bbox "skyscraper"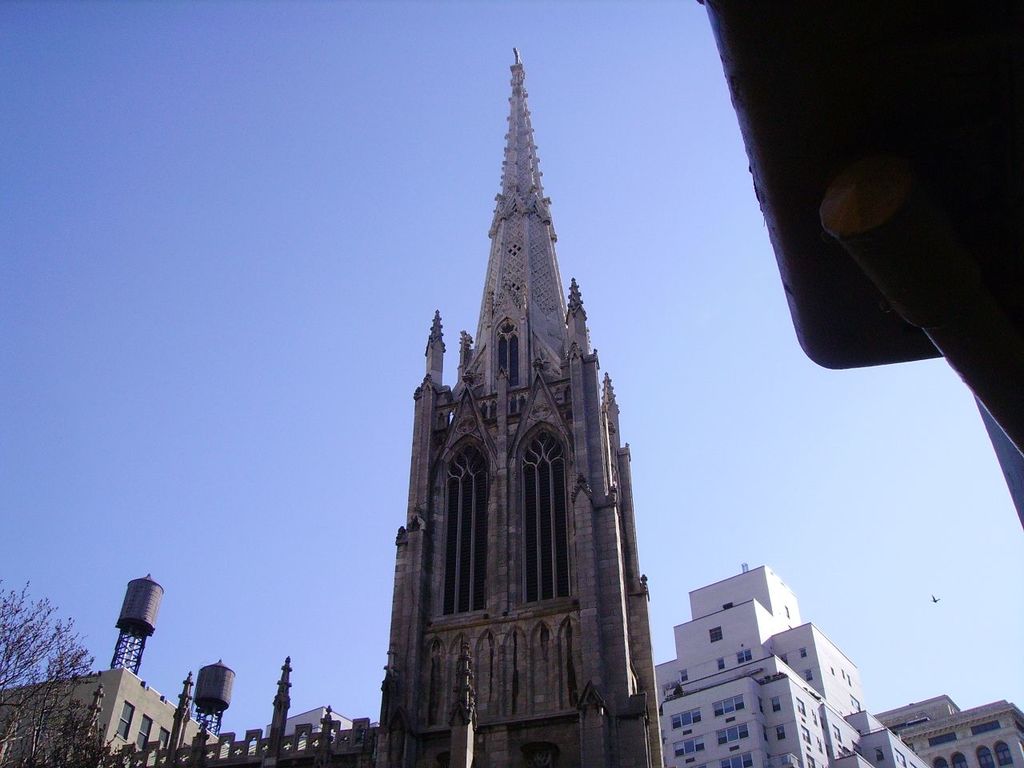
bbox(874, 692, 1023, 767)
